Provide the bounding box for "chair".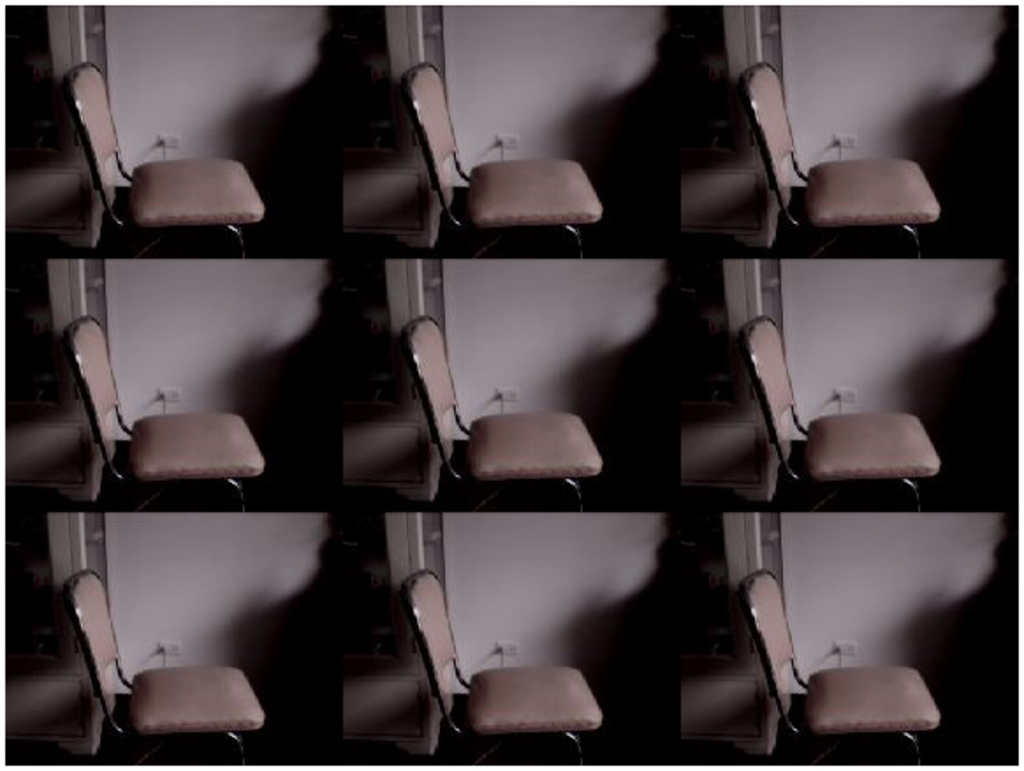
bbox(48, 565, 264, 762).
